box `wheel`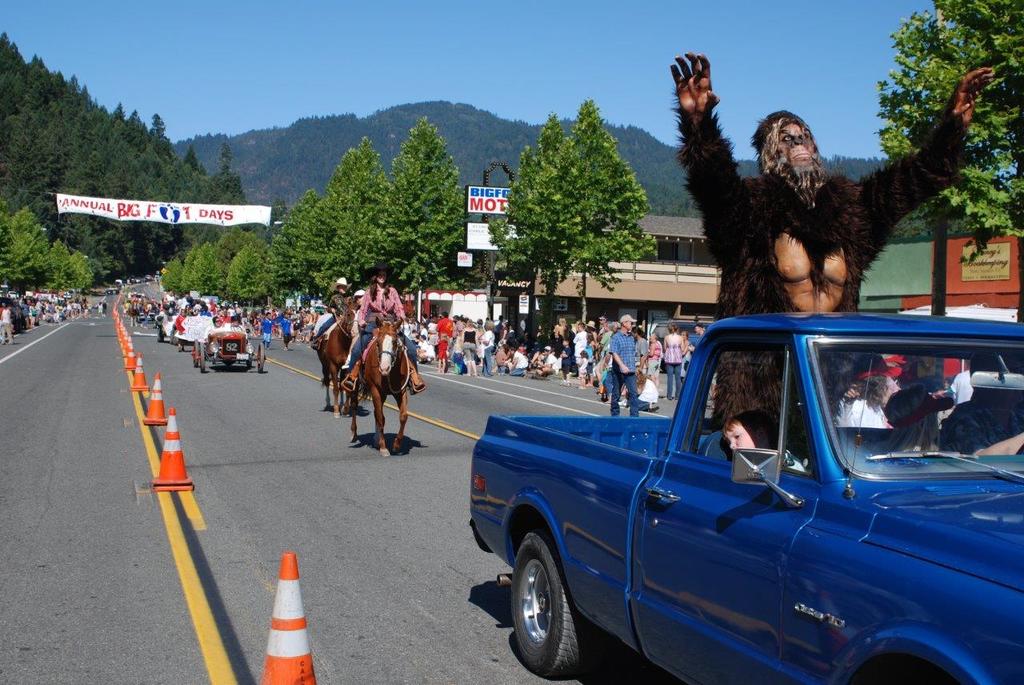
detection(179, 342, 182, 352)
